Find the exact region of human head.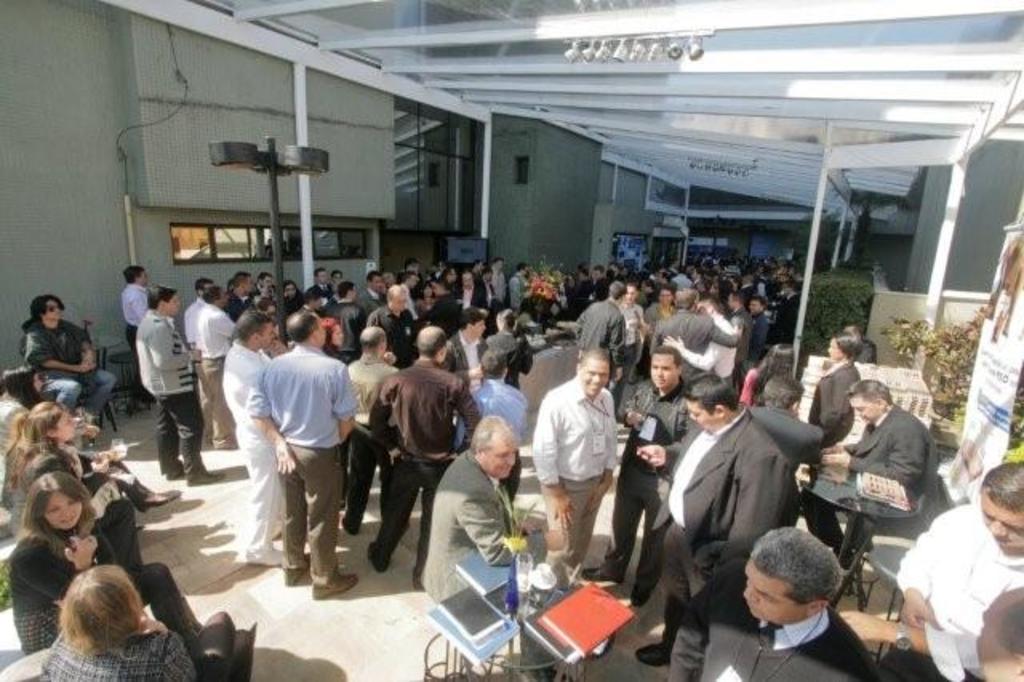
Exact region: pyautogui.locateOnScreen(747, 295, 766, 314).
